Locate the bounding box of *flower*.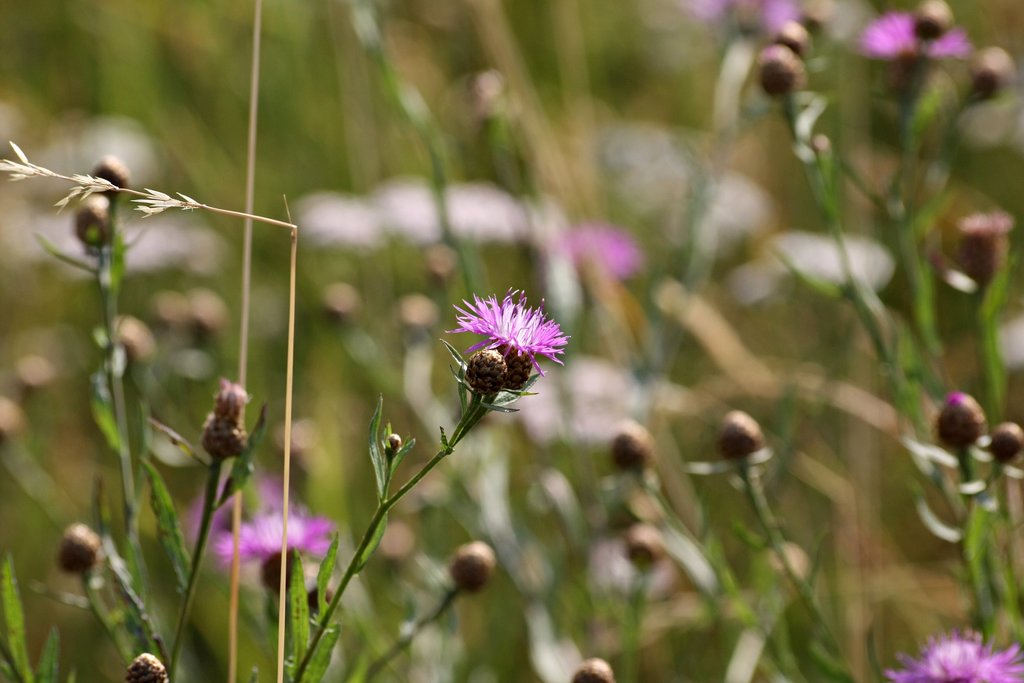
Bounding box: bbox=[435, 283, 577, 386].
